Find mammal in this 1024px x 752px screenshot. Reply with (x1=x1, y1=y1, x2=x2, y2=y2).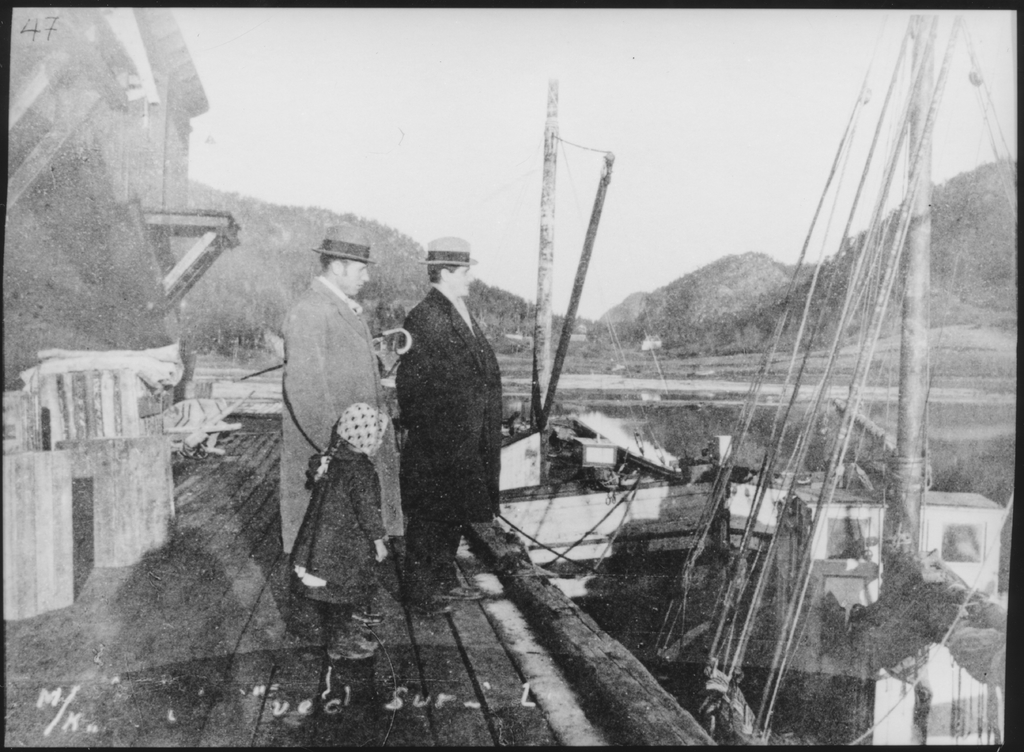
(x1=380, y1=249, x2=499, y2=600).
